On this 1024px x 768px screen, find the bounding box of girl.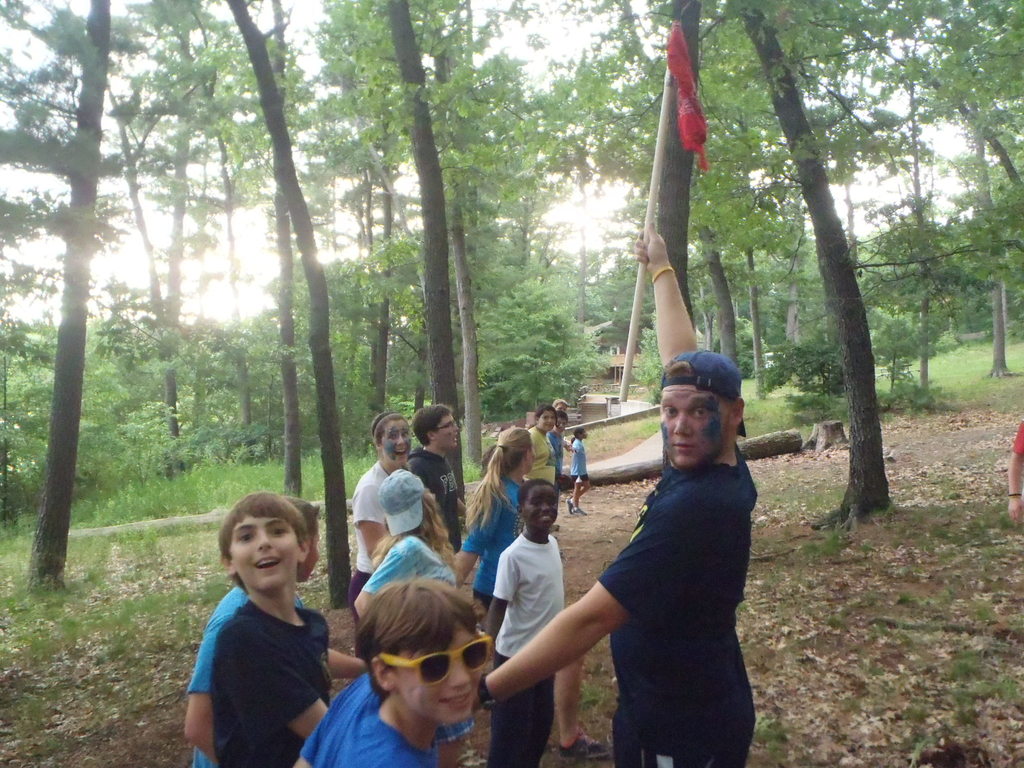
Bounding box: x1=352, y1=470, x2=454, y2=621.
